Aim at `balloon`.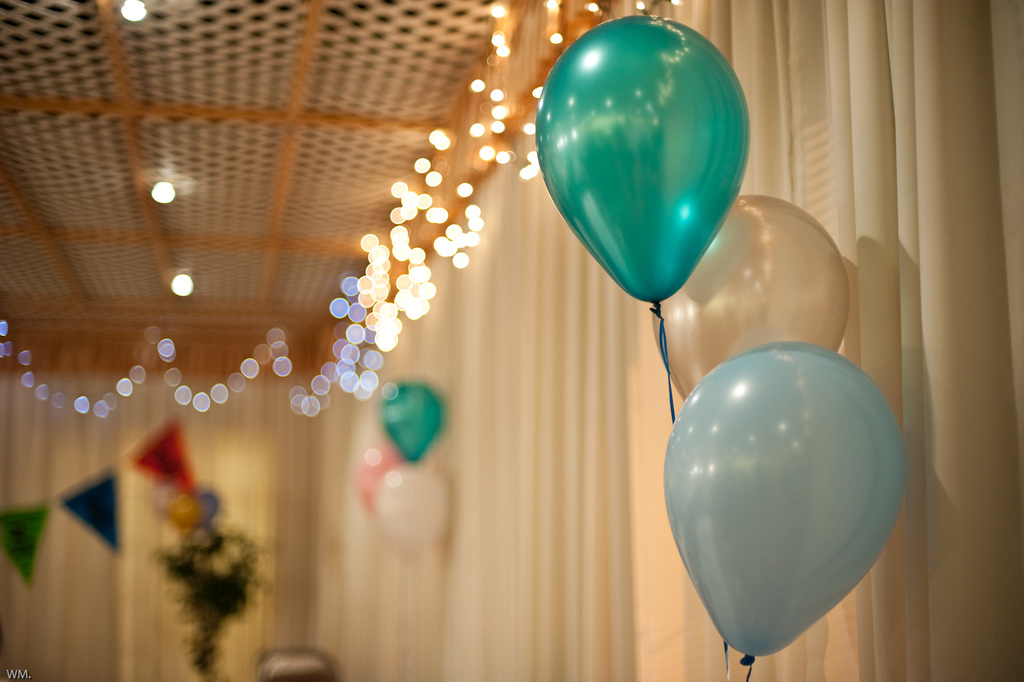
Aimed at x1=649, y1=192, x2=852, y2=398.
